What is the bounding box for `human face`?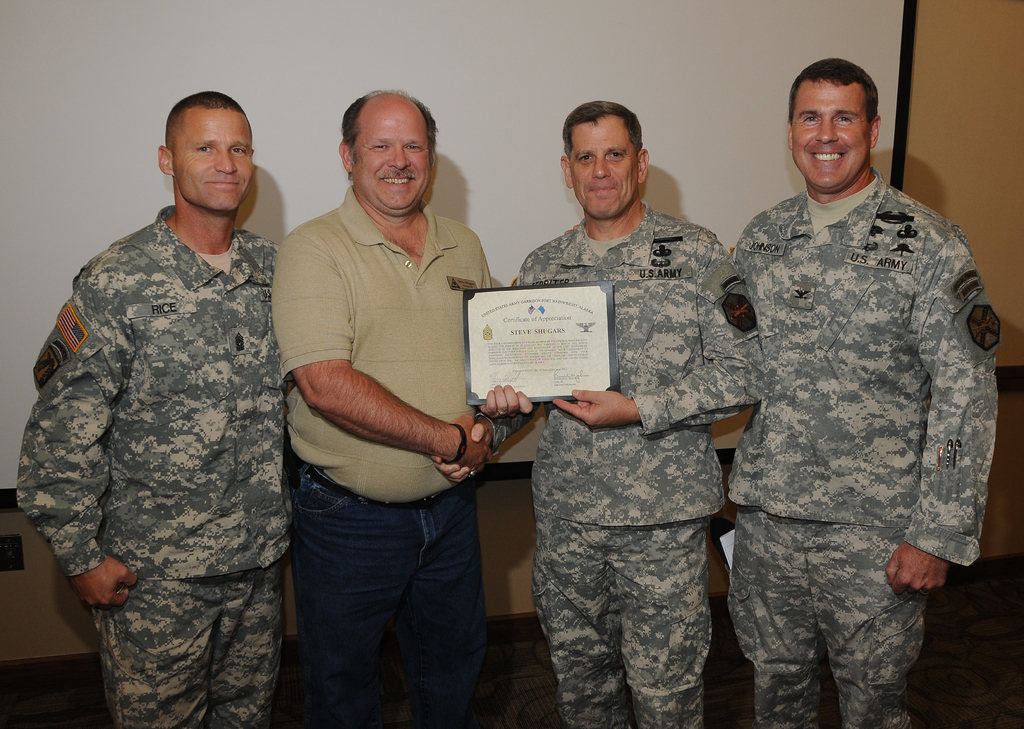
[left=793, top=83, right=873, bottom=187].
